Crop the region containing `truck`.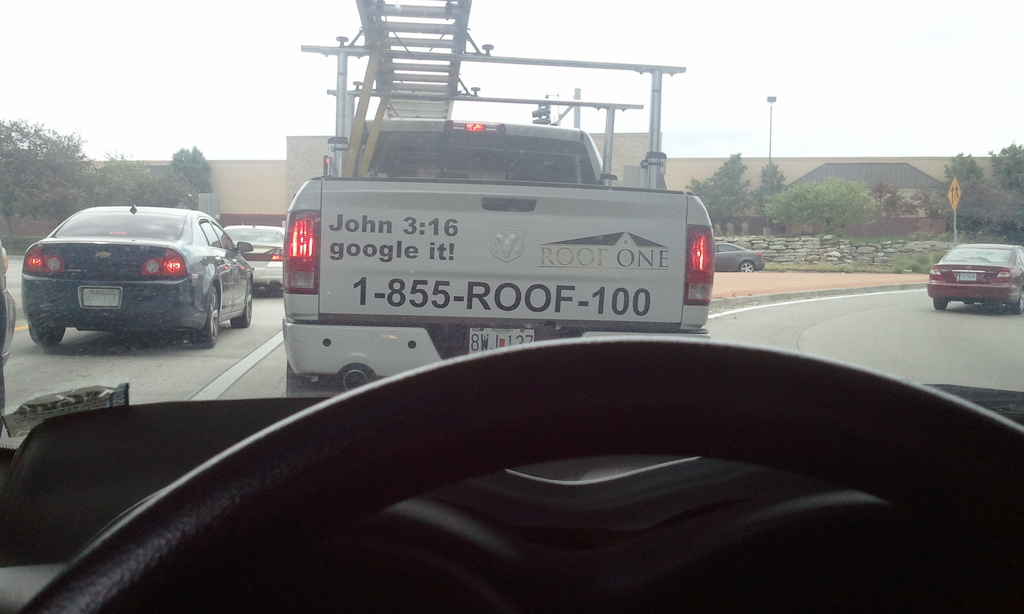
Crop region: 282 0 716 394.
